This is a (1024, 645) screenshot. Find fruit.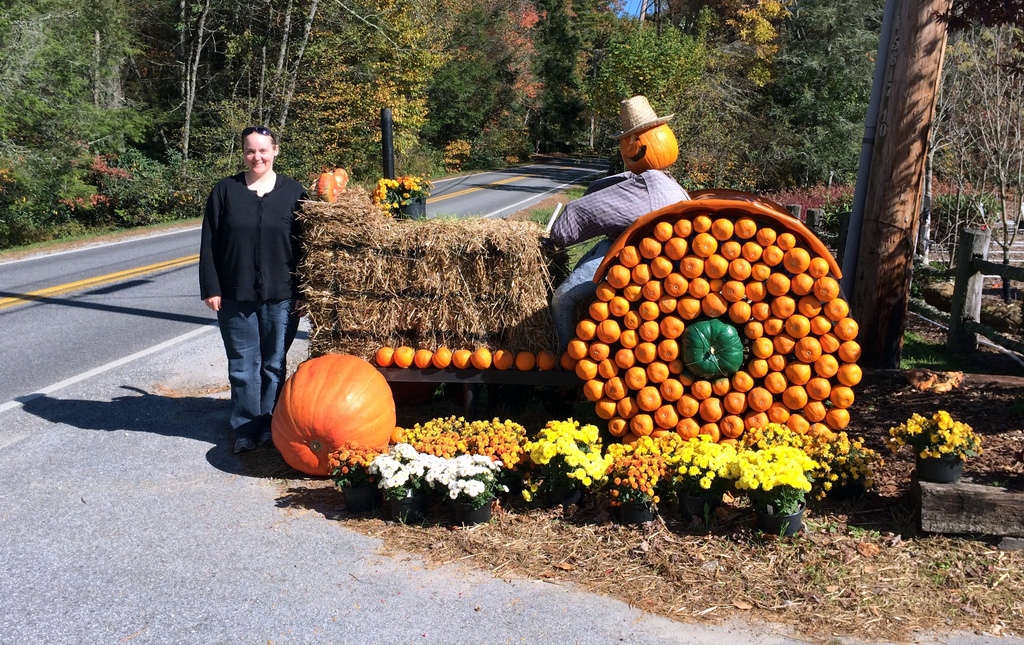
Bounding box: BBox(271, 356, 394, 481).
